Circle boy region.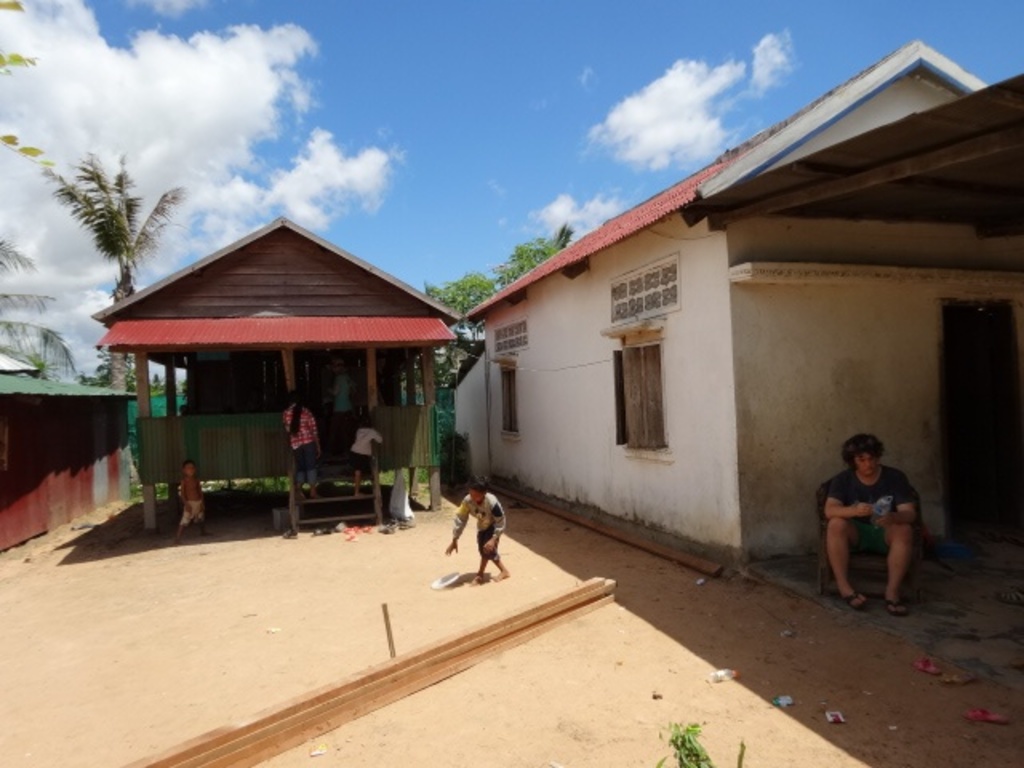
Region: (left=422, top=485, right=512, bottom=590).
